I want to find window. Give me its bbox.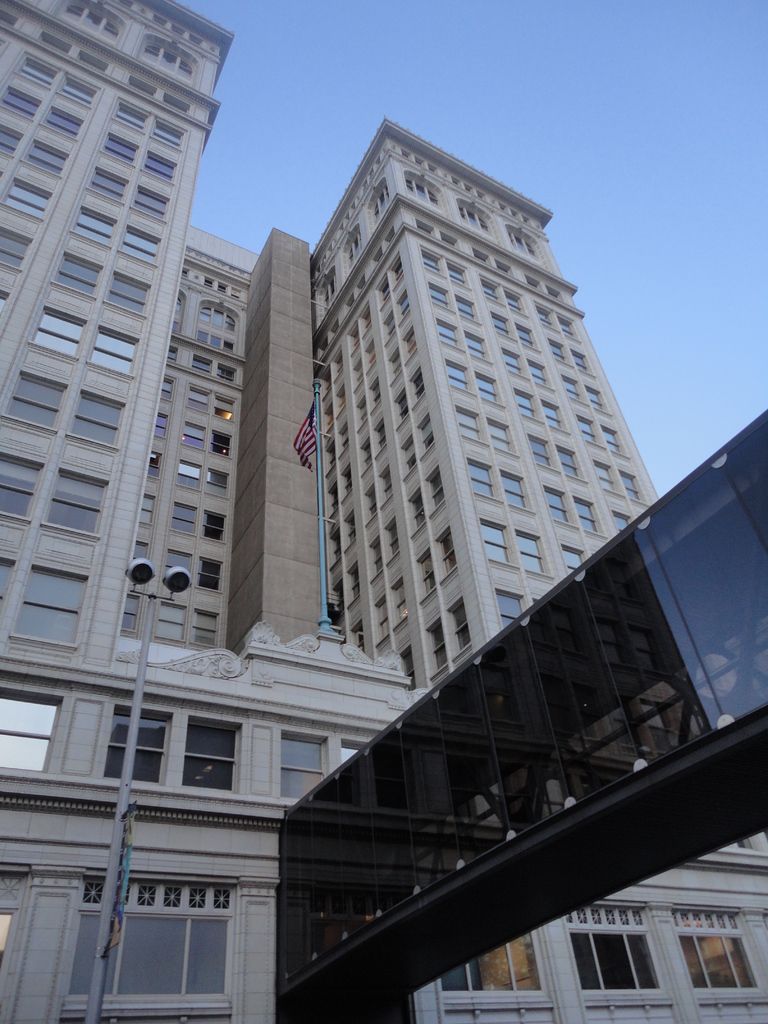
<bbox>179, 419, 205, 452</bbox>.
